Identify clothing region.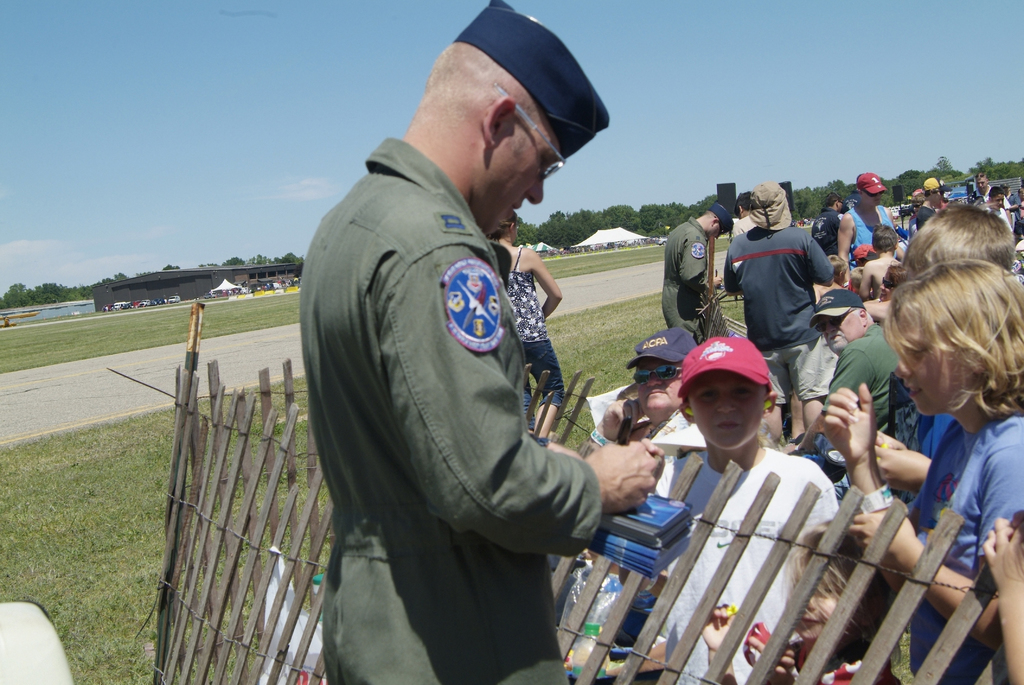
Region: [left=651, top=443, right=840, bottom=684].
